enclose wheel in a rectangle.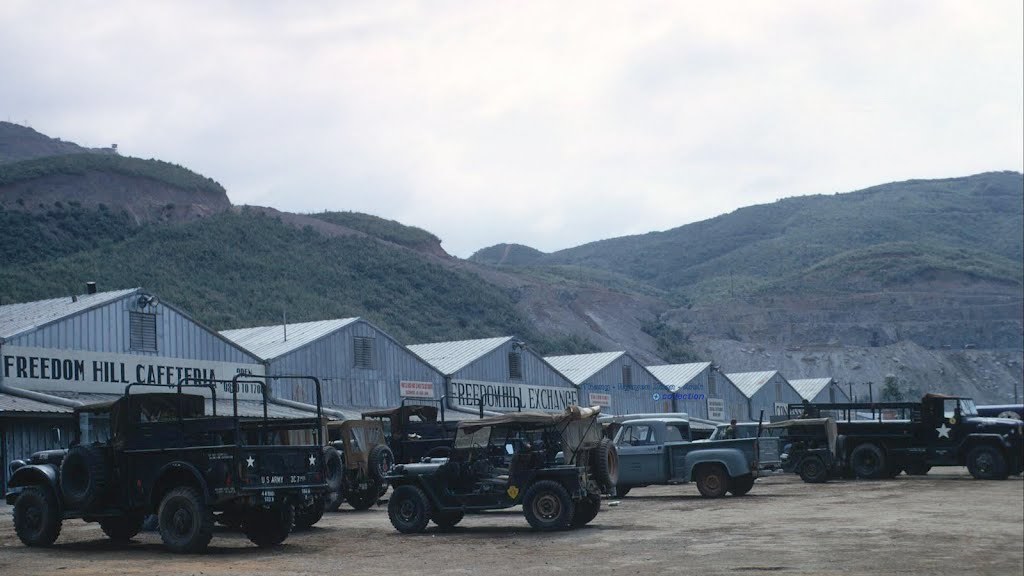
522,479,576,529.
